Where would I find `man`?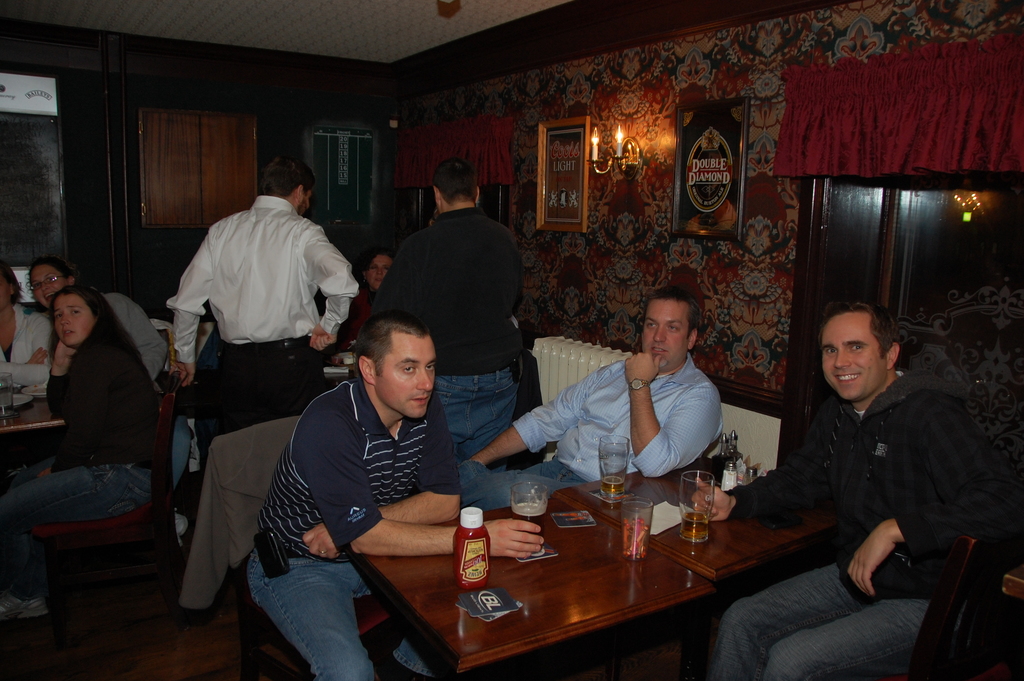
At bbox(465, 282, 729, 489).
